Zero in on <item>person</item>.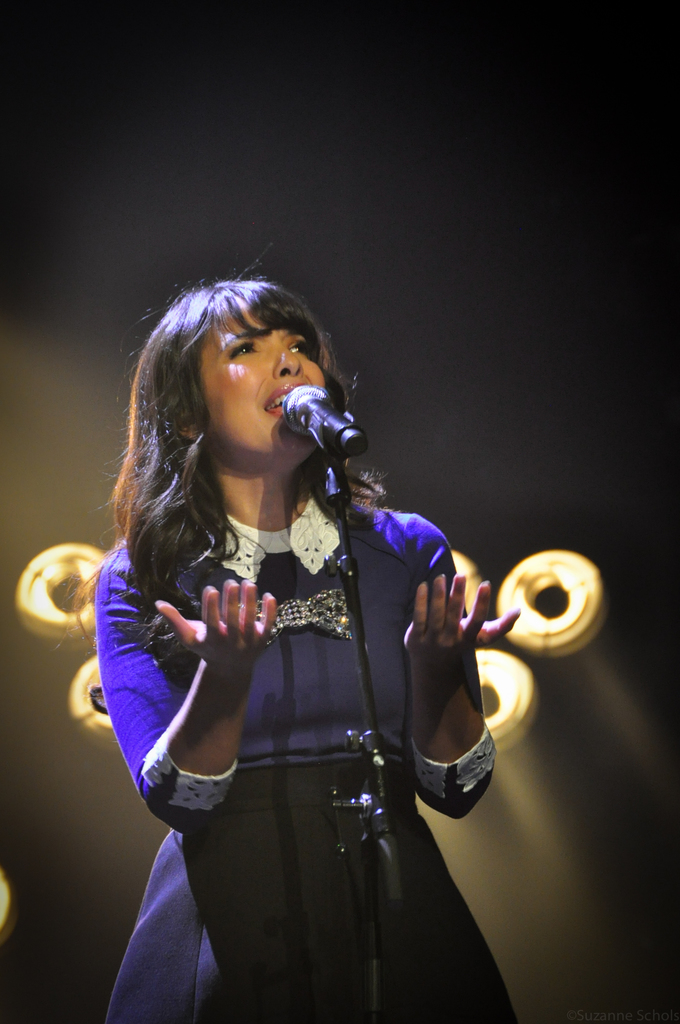
Zeroed in: x1=60 y1=270 x2=557 y2=993.
